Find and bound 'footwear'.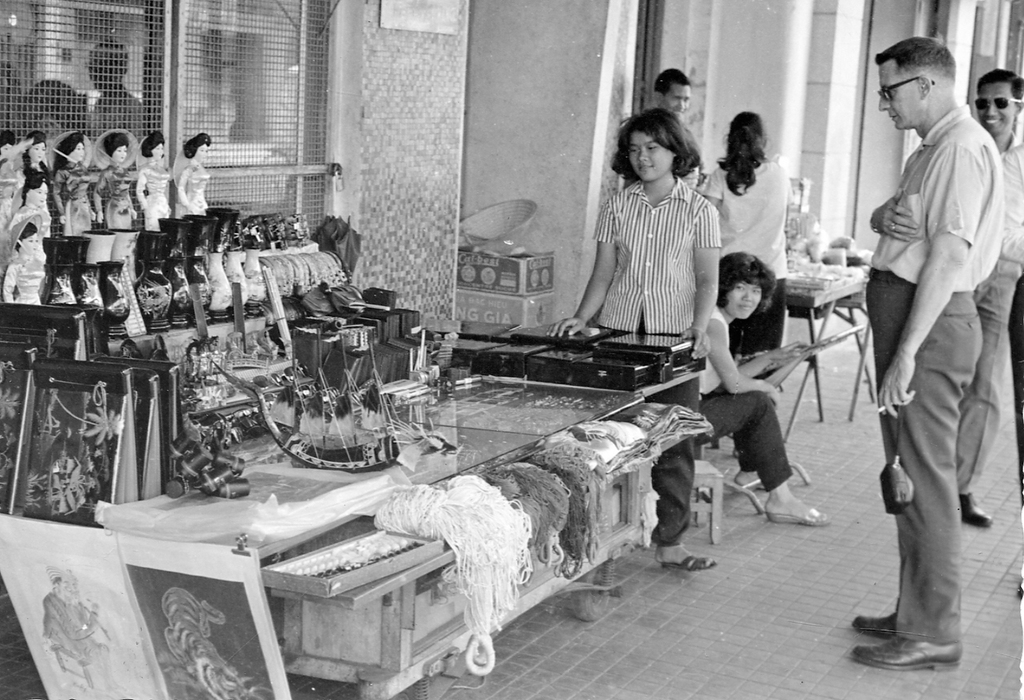
Bound: 664/553/716/571.
